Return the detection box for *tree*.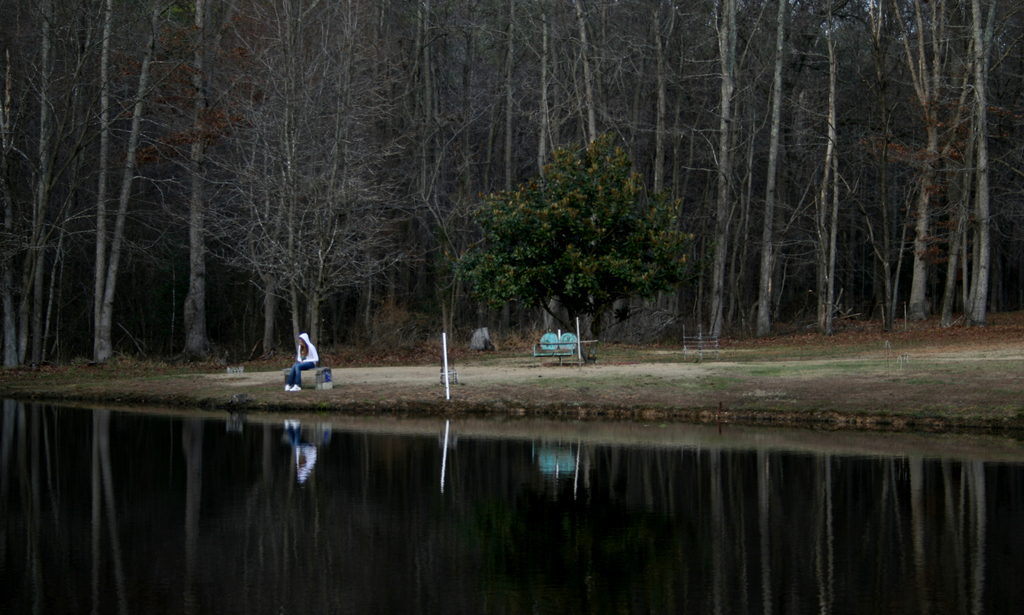
(x1=794, y1=0, x2=879, y2=340).
